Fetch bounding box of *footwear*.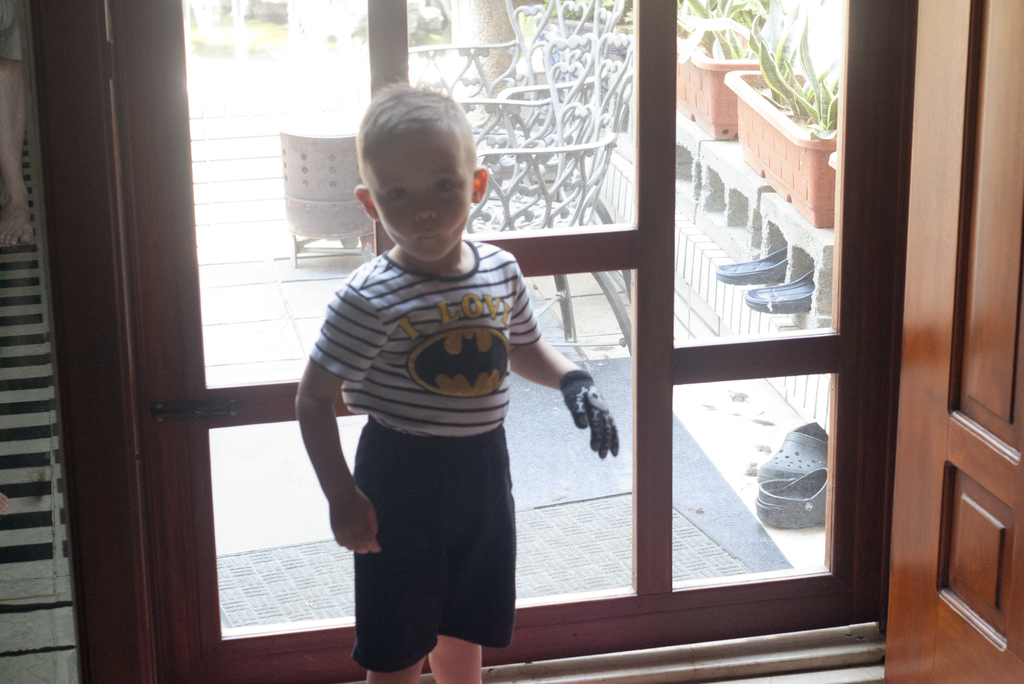
Bbox: <box>716,245,789,283</box>.
